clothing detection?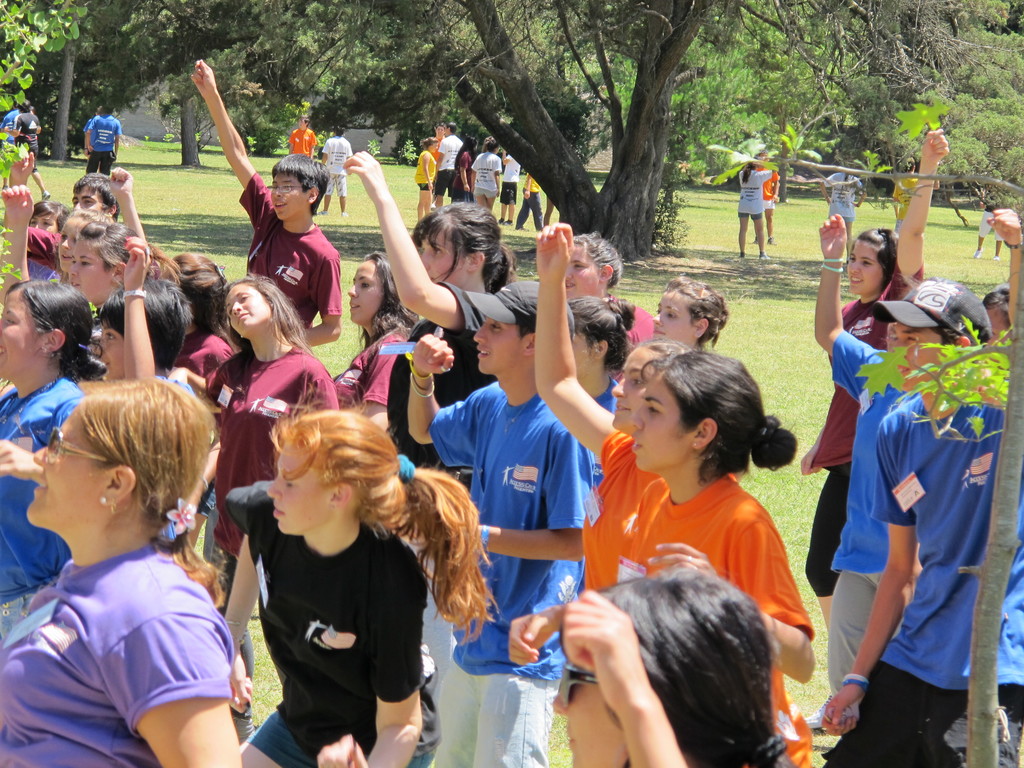
425:378:598:767
